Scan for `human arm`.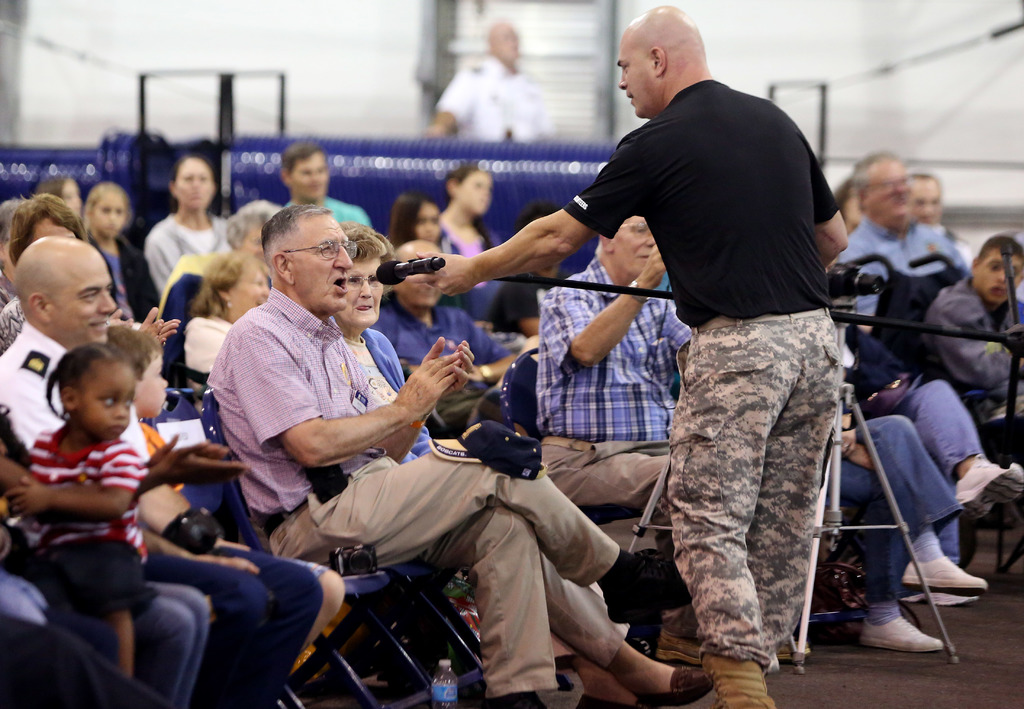
Scan result: <bbox>662, 305, 706, 357</bbox>.
